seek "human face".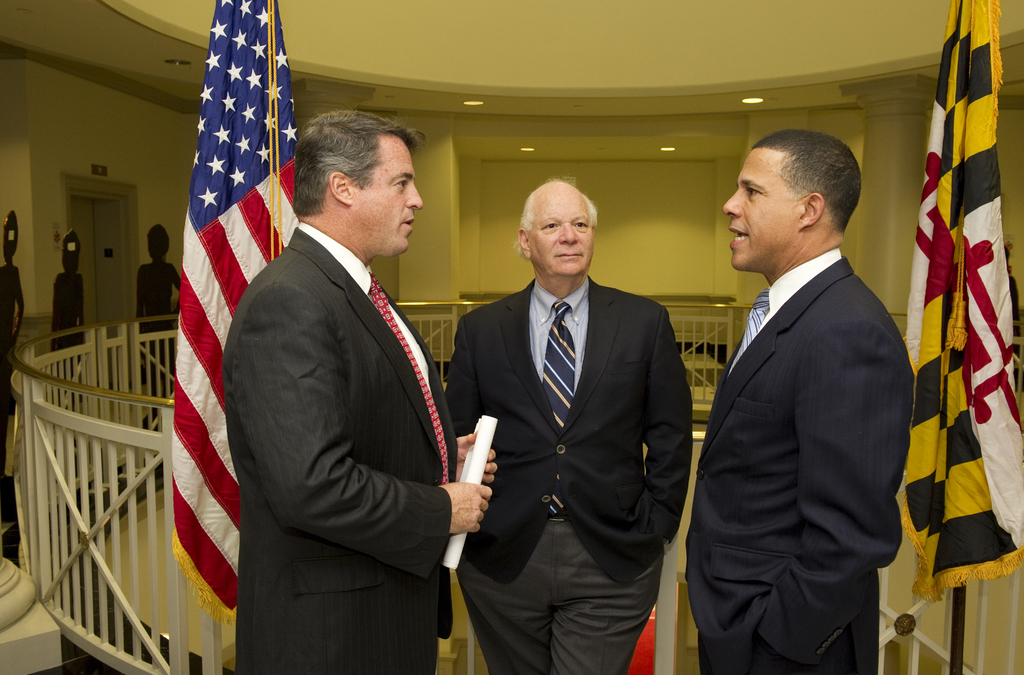
[left=721, top=152, right=799, bottom=271].
